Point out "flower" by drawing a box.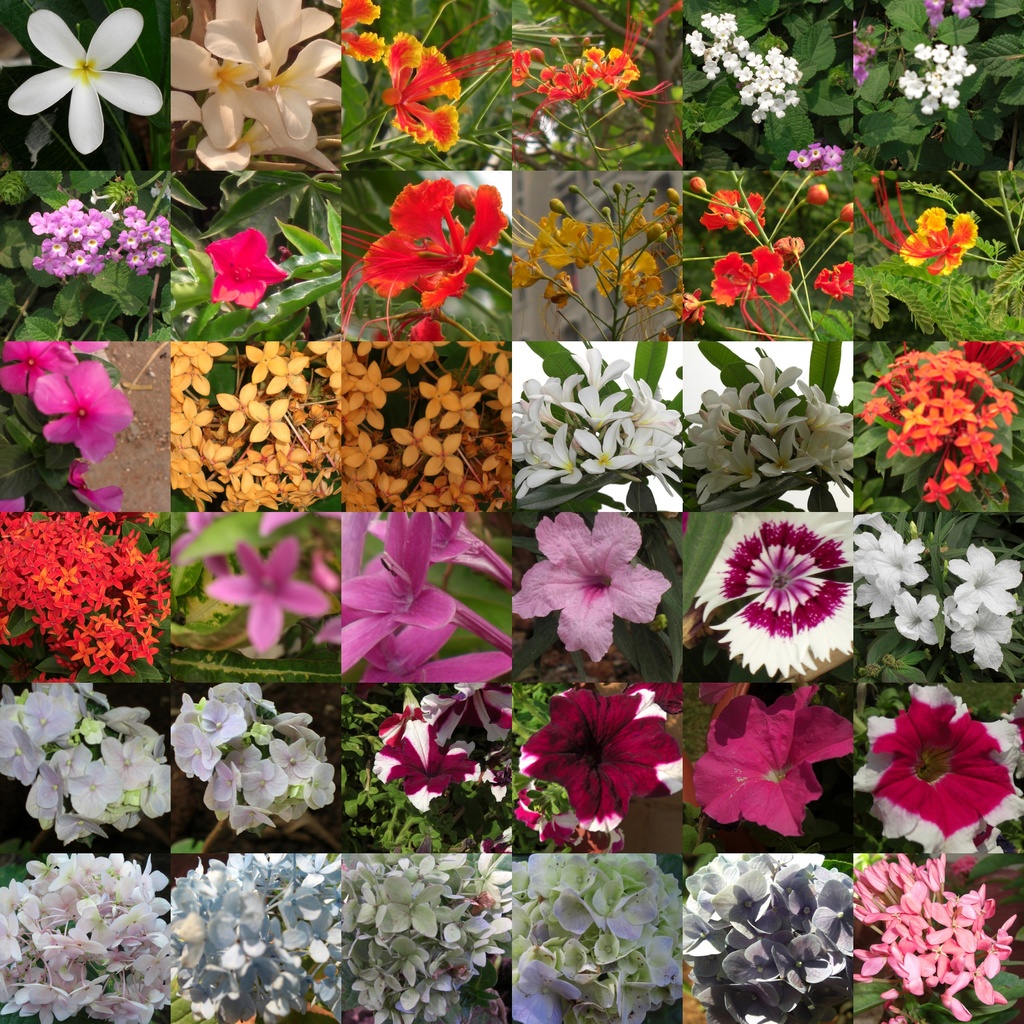
921:0:991:35.
